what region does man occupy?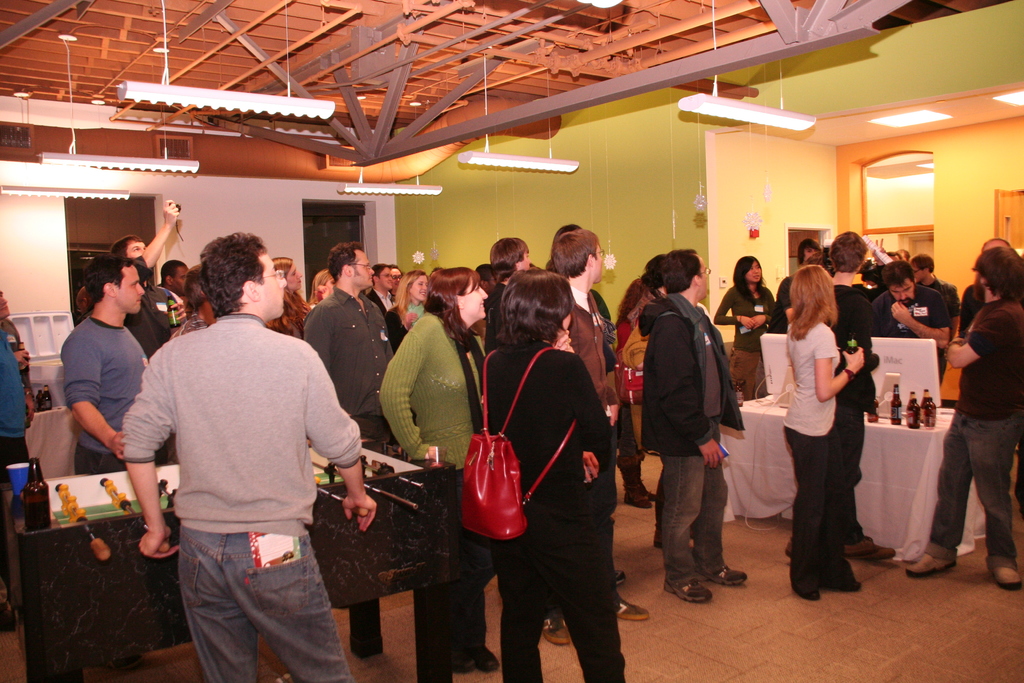
[x1=107, y1=195, x2=184, y2=357].
